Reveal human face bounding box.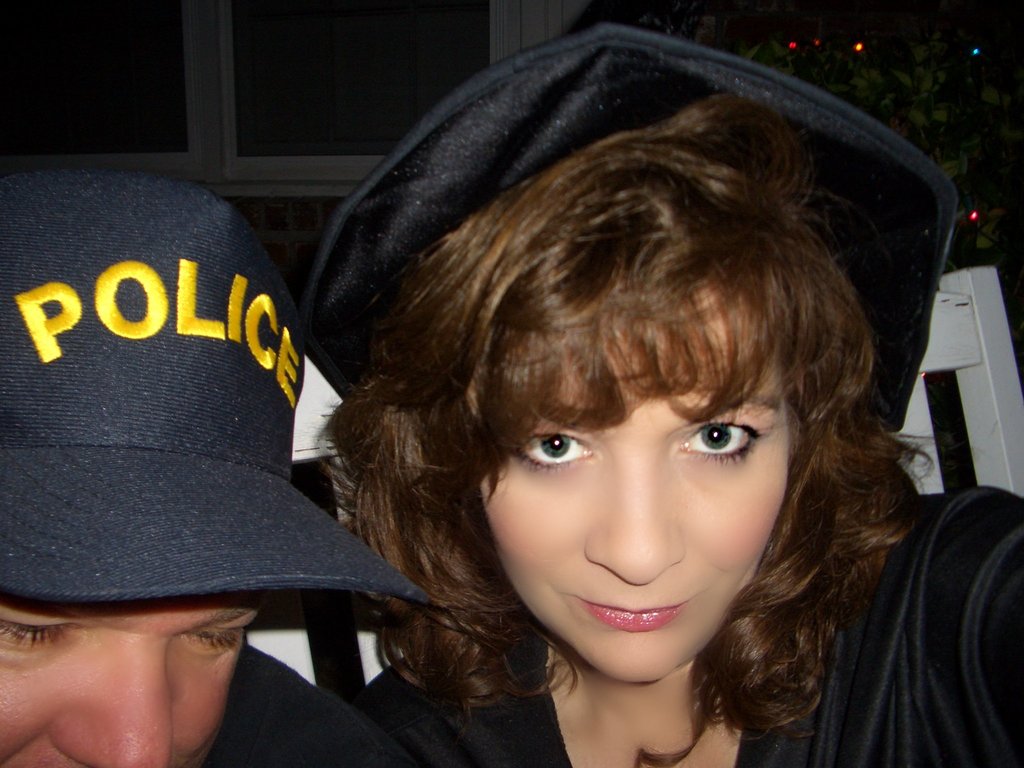
Revealed: bbox=[477, 304, 797, 680].
